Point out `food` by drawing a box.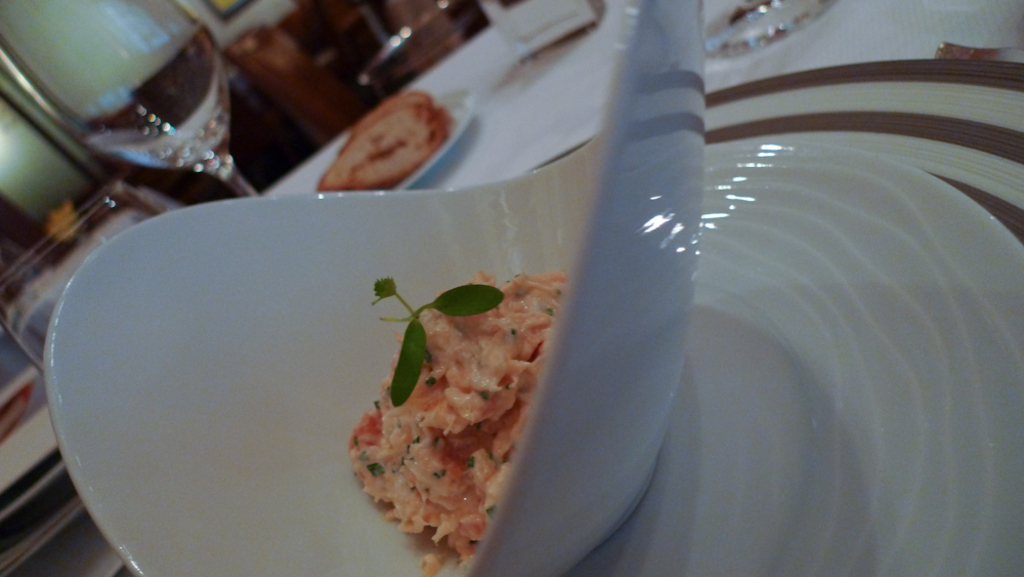
select_region(316, 89, 454, 192).
